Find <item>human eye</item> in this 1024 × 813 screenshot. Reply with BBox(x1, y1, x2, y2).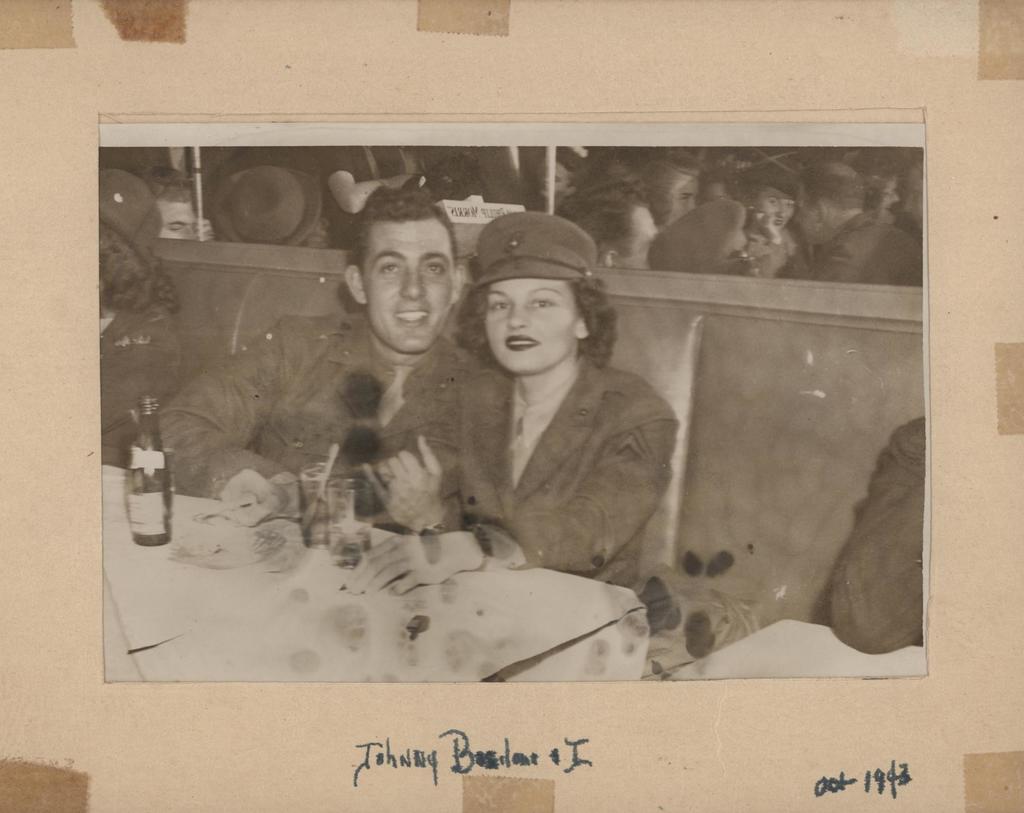
BBox(784, 202, 796, 209).
